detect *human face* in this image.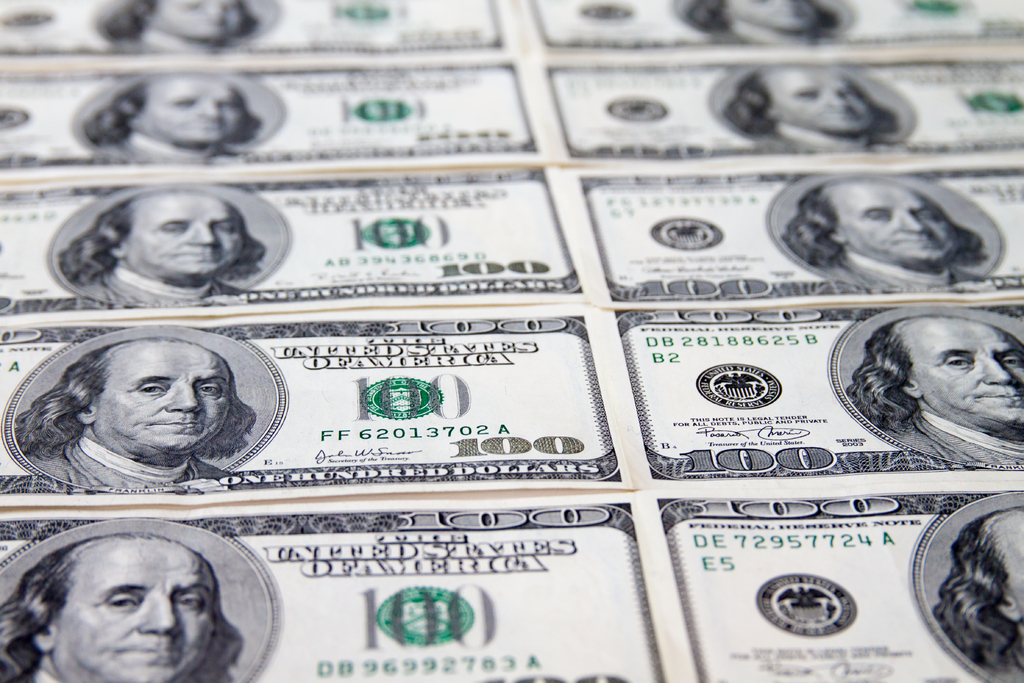
Detection: Rect(56, 541, 214, 682).
